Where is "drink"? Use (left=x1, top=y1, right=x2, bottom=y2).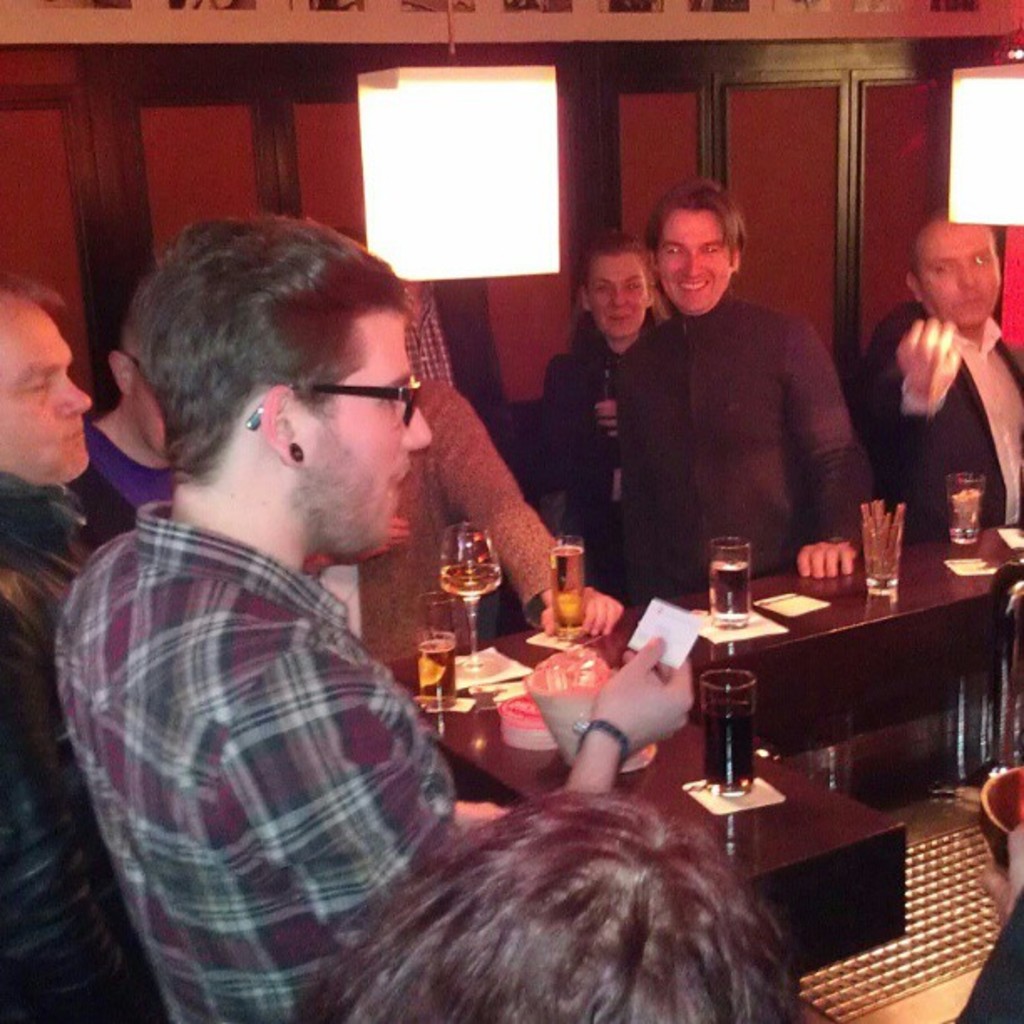
(left=554, top=535, right=579, bottom=632).
